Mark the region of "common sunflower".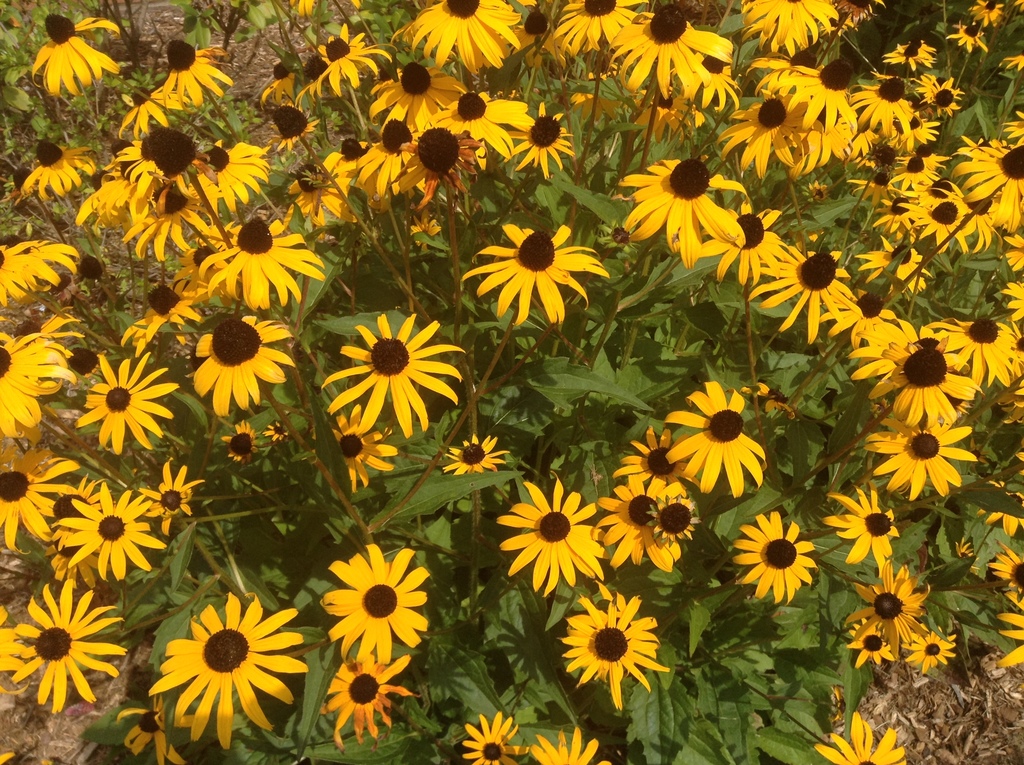
Region: detection(326, 321, 454, 429).
